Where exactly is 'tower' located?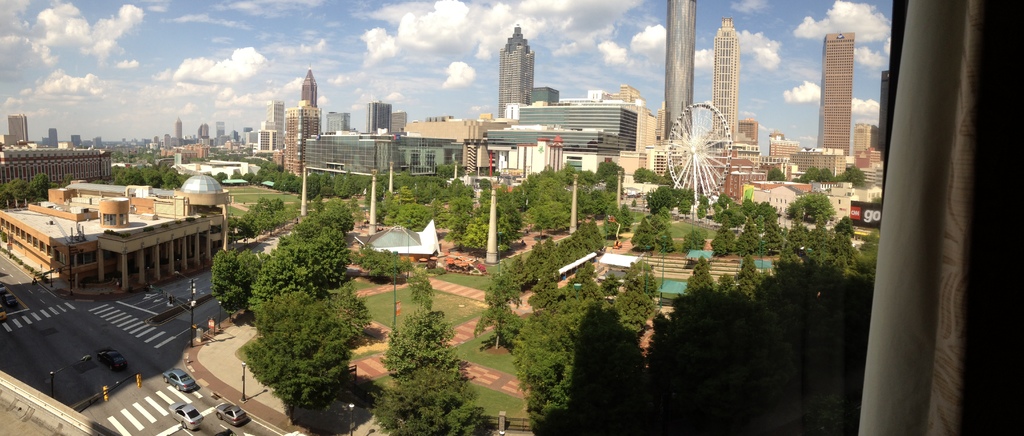
Its bounding box is bbox(737, 115, 759, 147).
